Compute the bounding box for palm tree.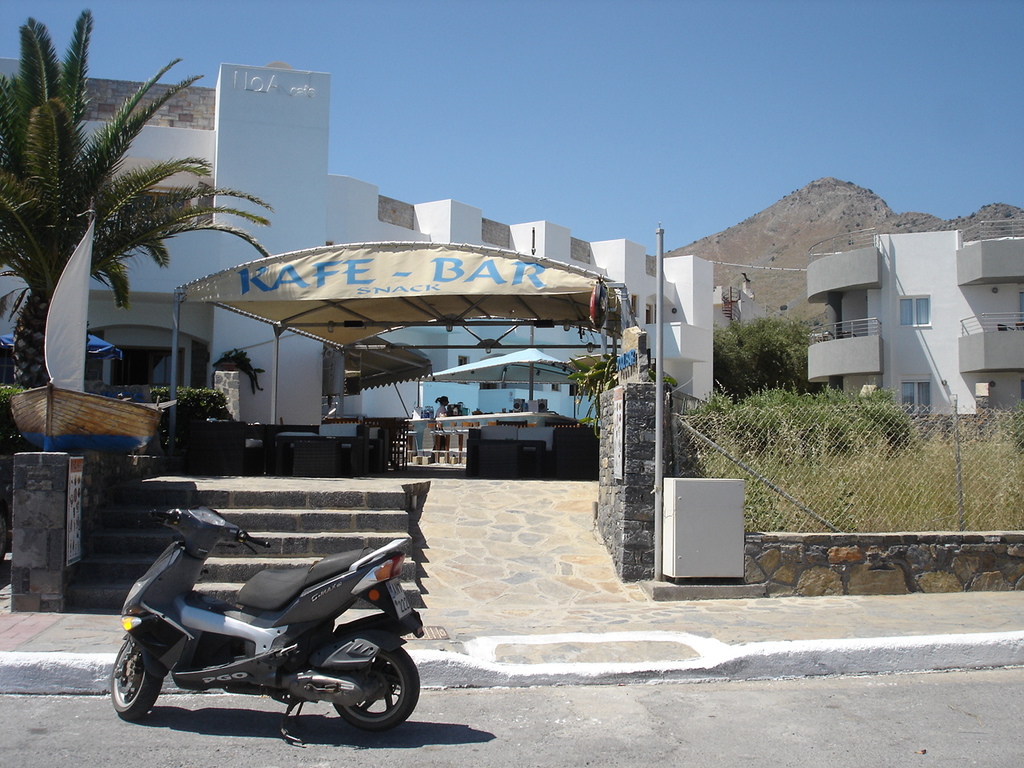
30 40 214 456.
